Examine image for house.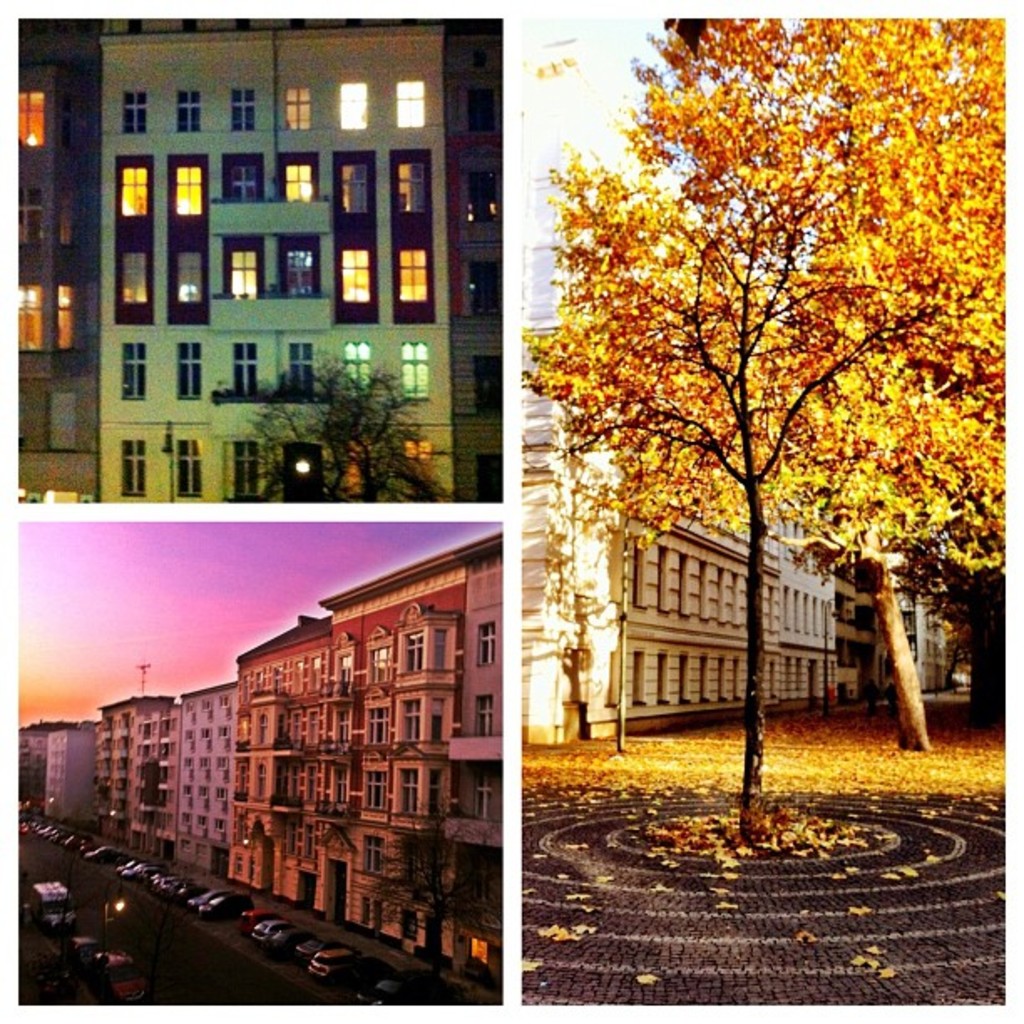
Examination result: locate(435, 525, 509, 940).
